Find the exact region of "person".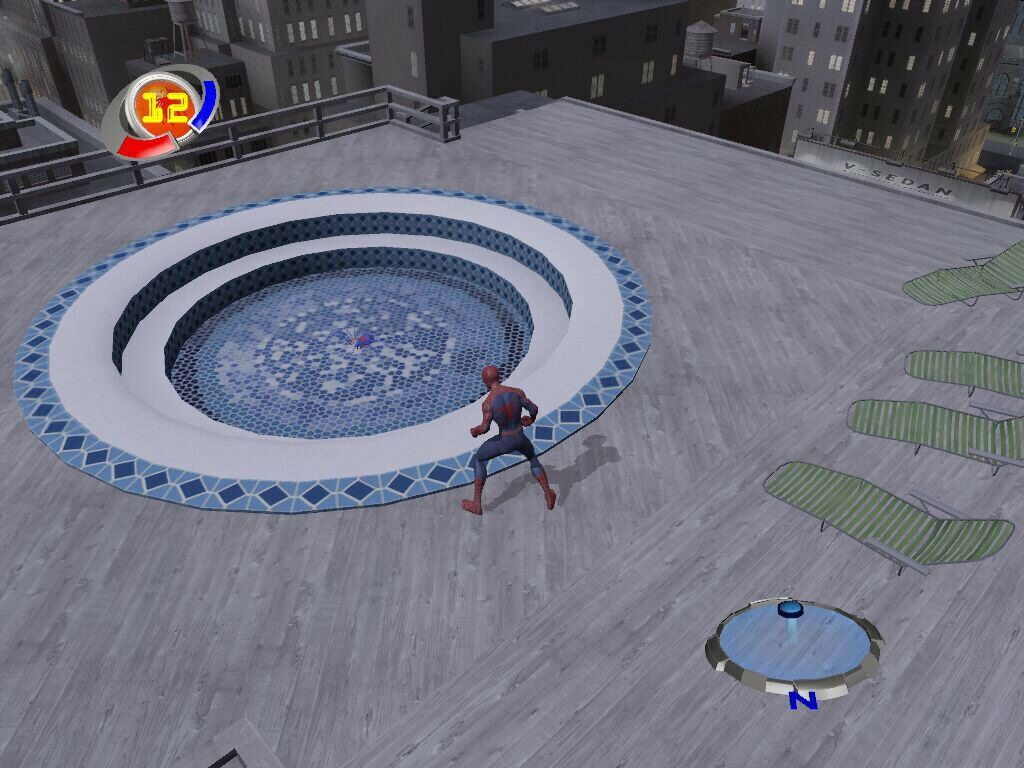
Exact region: (x1=459, y1=362, x2=561, y2=517).
